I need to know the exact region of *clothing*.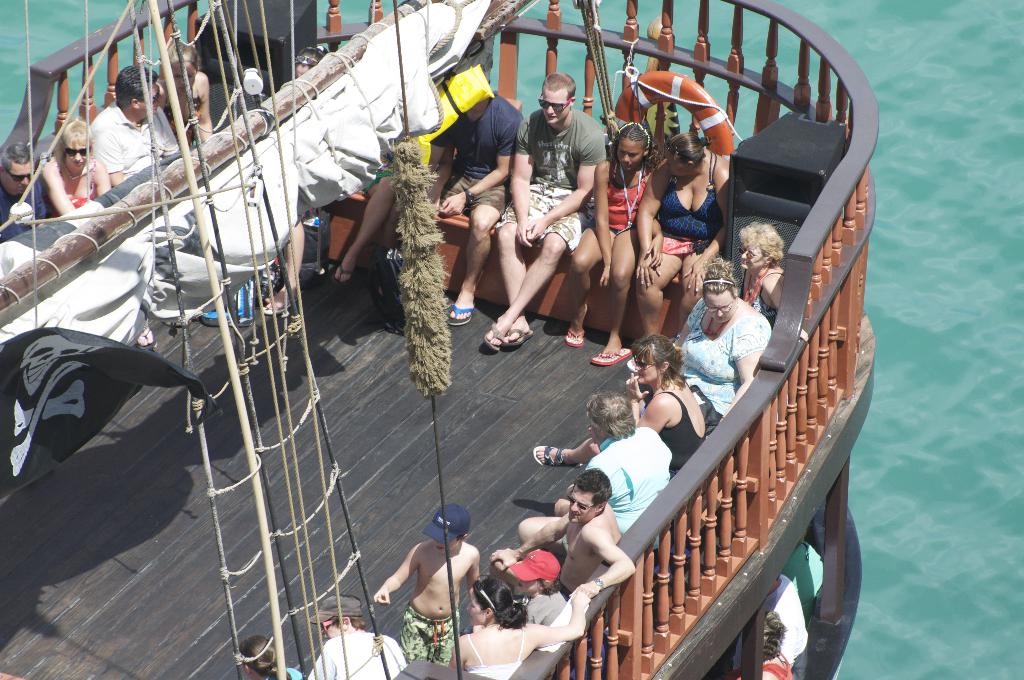
Region: <region>87, 102, 181, 181</region>.
